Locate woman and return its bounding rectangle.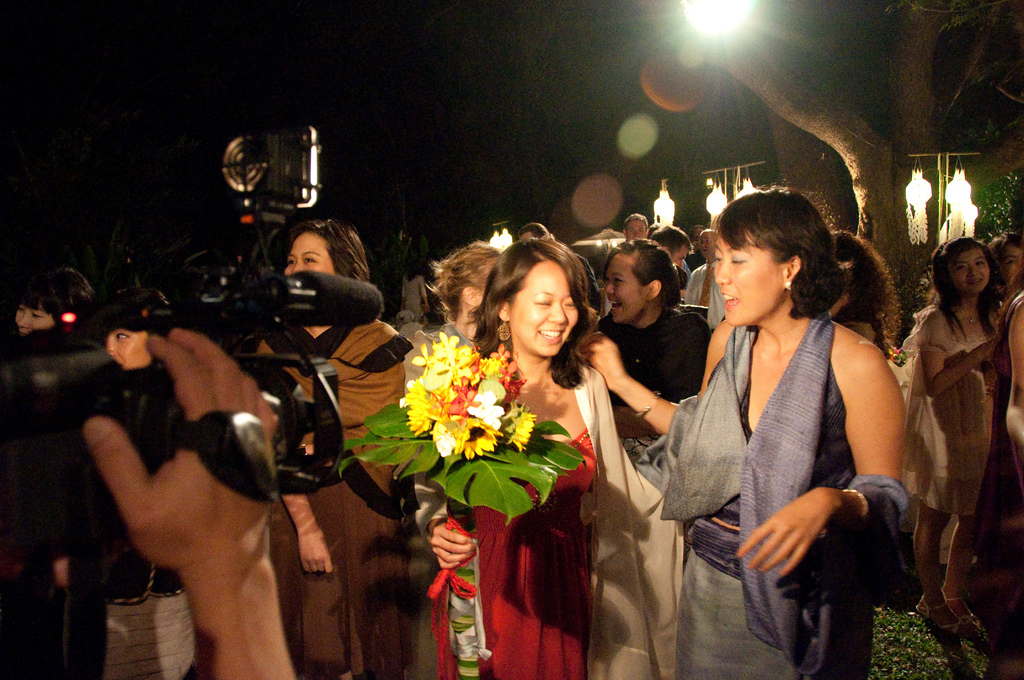
x1=573, y1=187, x2=926, y2=679.
